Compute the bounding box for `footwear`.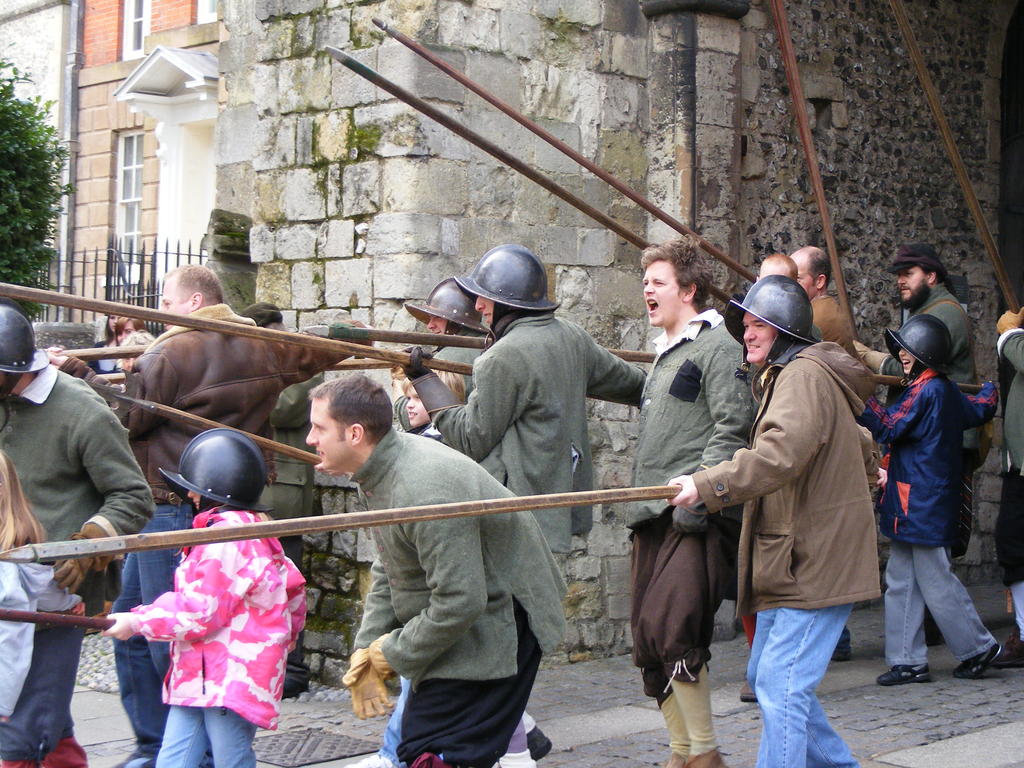
bbox=(110, 738, 164, 767).
